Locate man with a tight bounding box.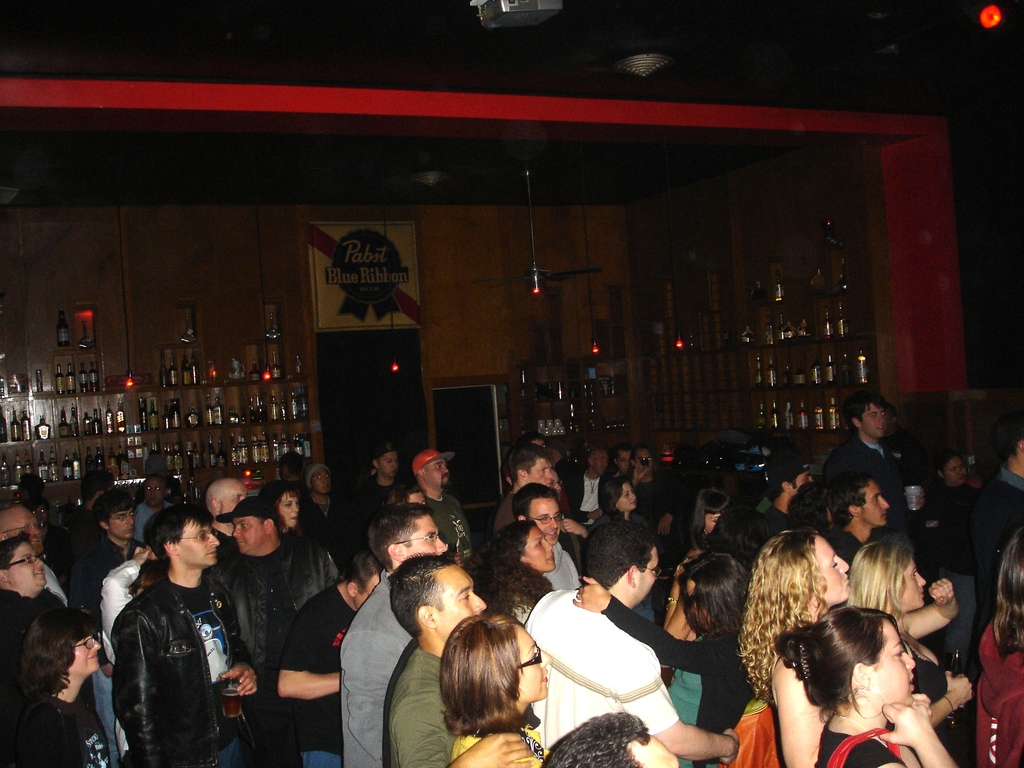
(221, 487, 347, 767).
